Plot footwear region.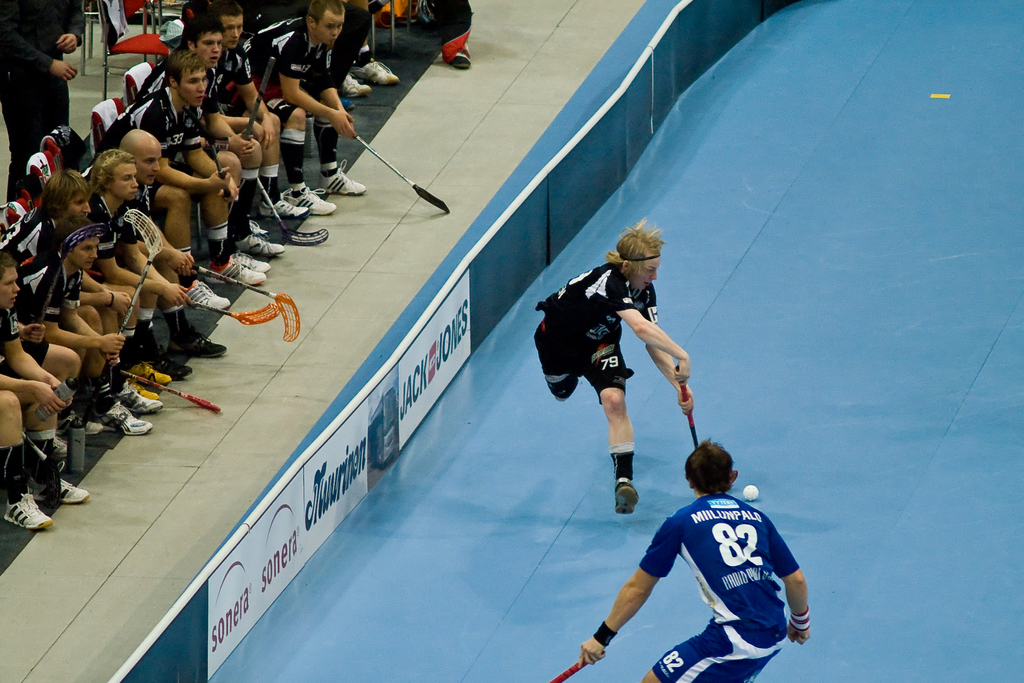
Plotted at [left=45, top=432, right=74, bottom=452].
